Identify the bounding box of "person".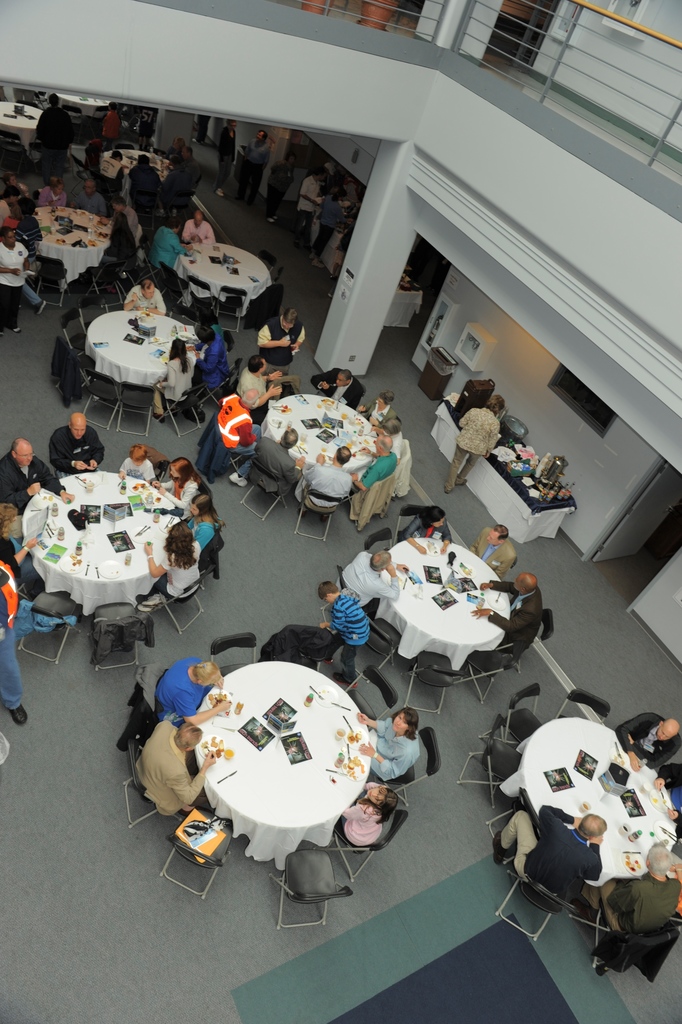
l=492, t=809, r=599, b=881.
